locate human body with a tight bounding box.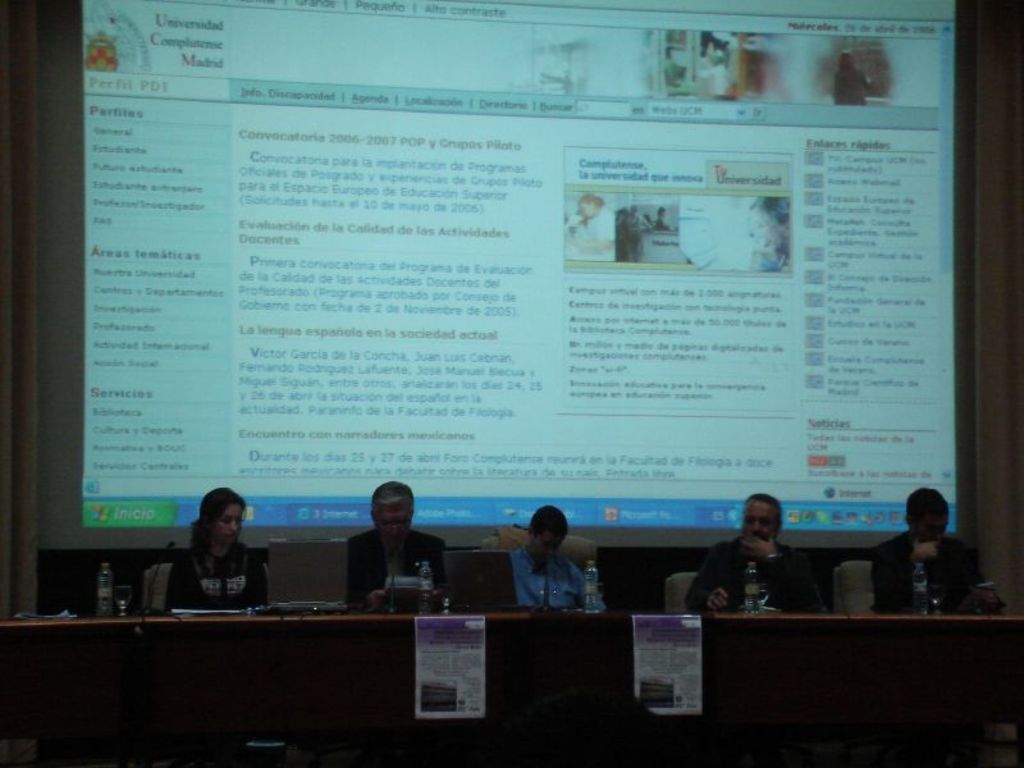
860,484,975,614.
